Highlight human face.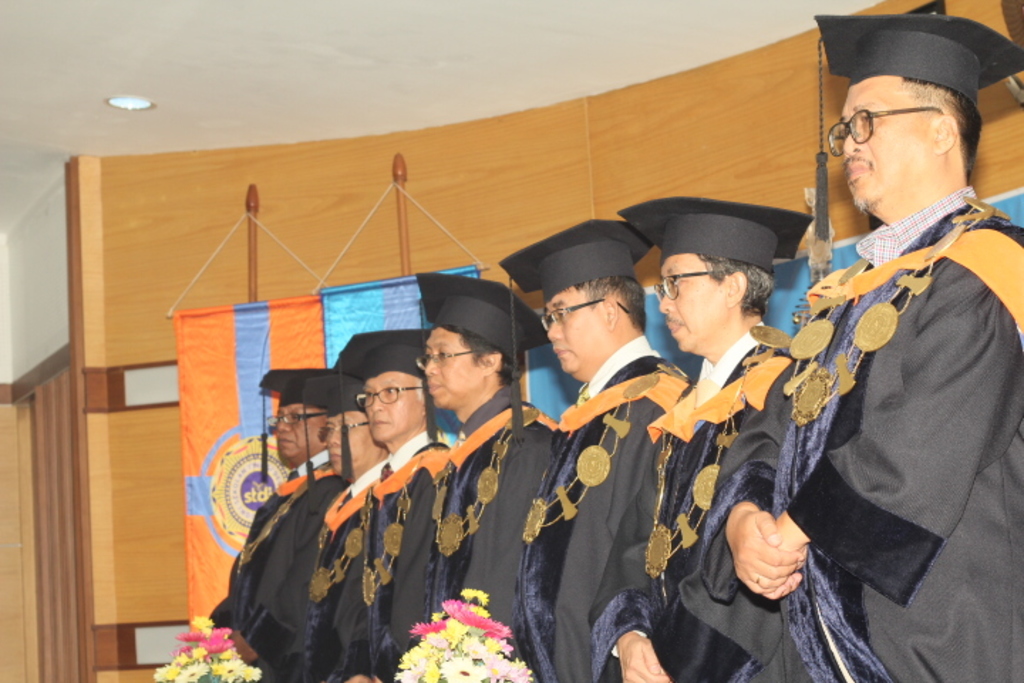
Highlighted region: (left=657, top=262, right=725, bottom=344).
